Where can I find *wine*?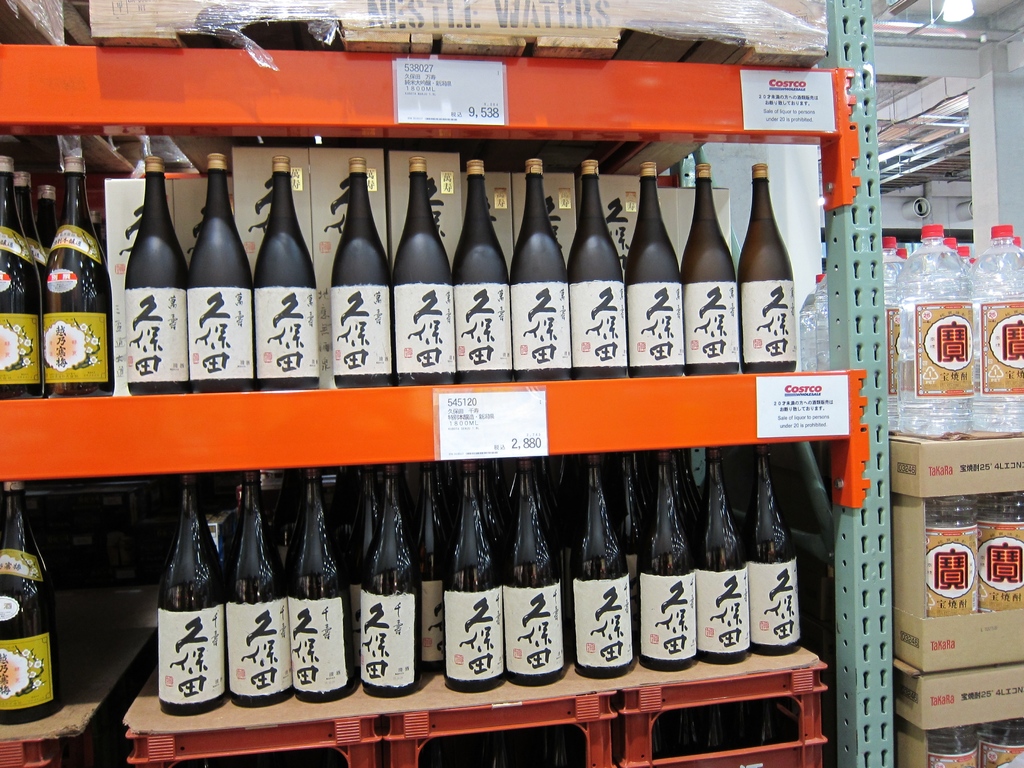
You can find it at x1=391, y1=156, x2=455, y2=385.
